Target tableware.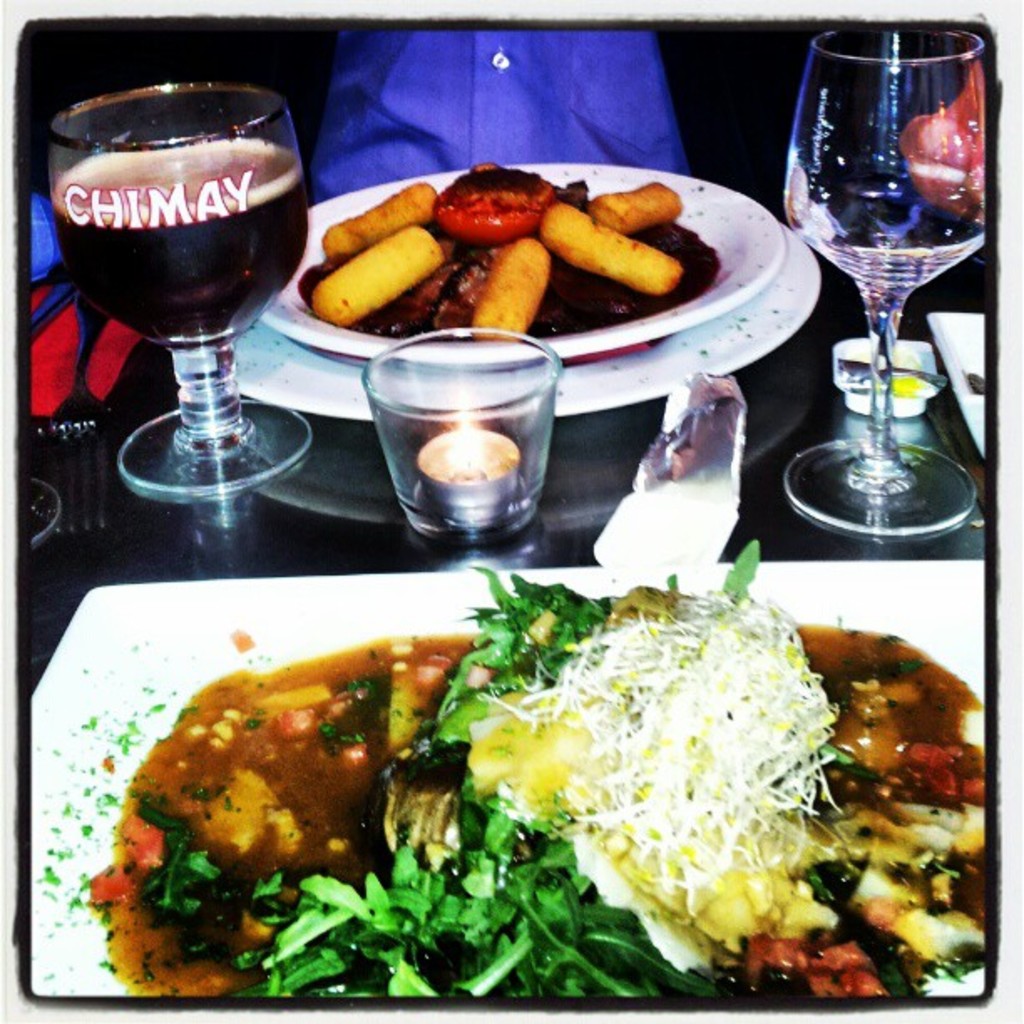
Target region: 793,72,999,537.
